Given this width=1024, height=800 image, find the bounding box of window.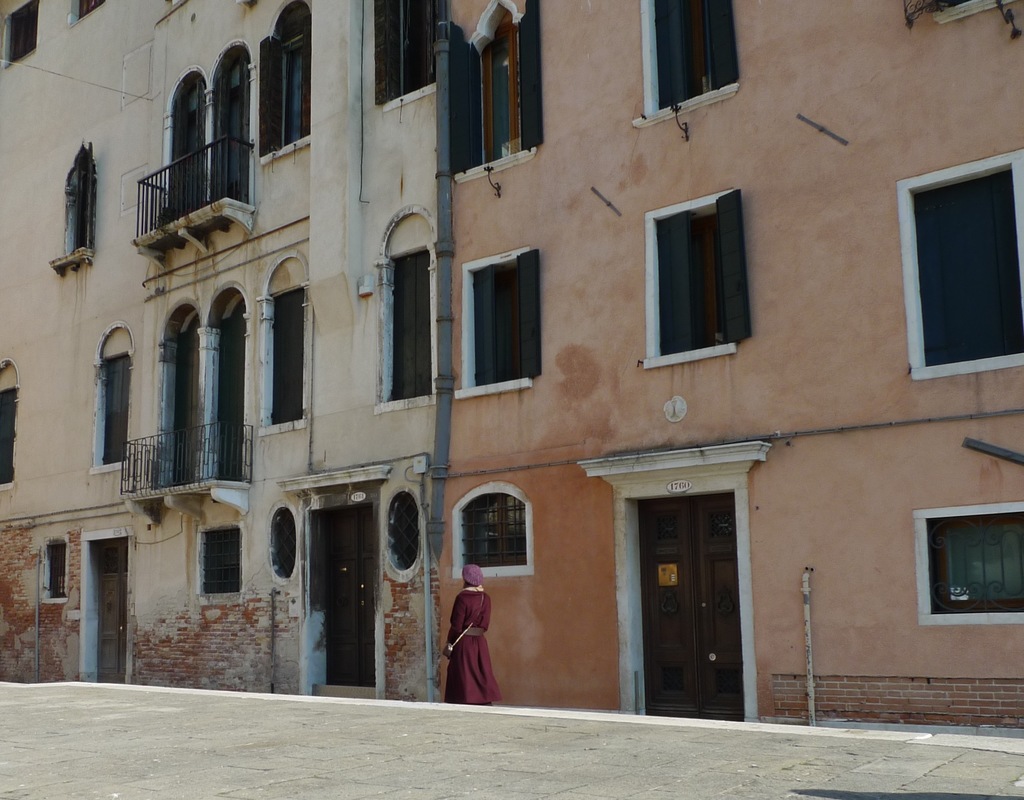
pyautogui.locateOnScreen(217, 306, 244, 481).
